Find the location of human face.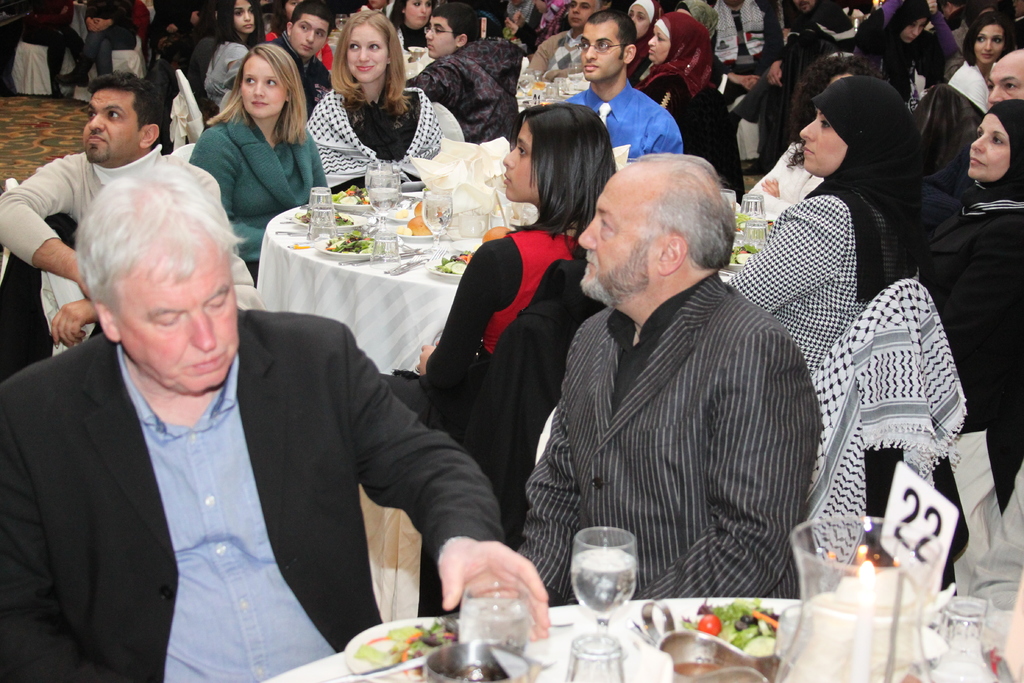
Location: <region>348, 26, 387, 81</region>.
